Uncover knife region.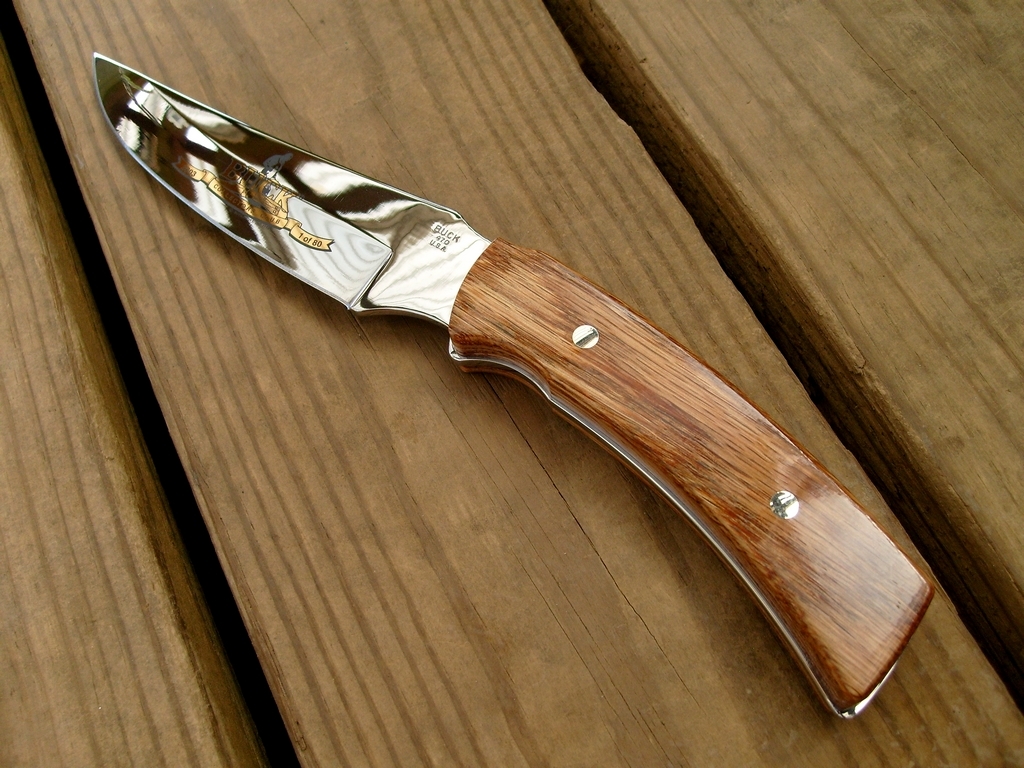
Uncovered: crop(92, 47, 935, 723).
